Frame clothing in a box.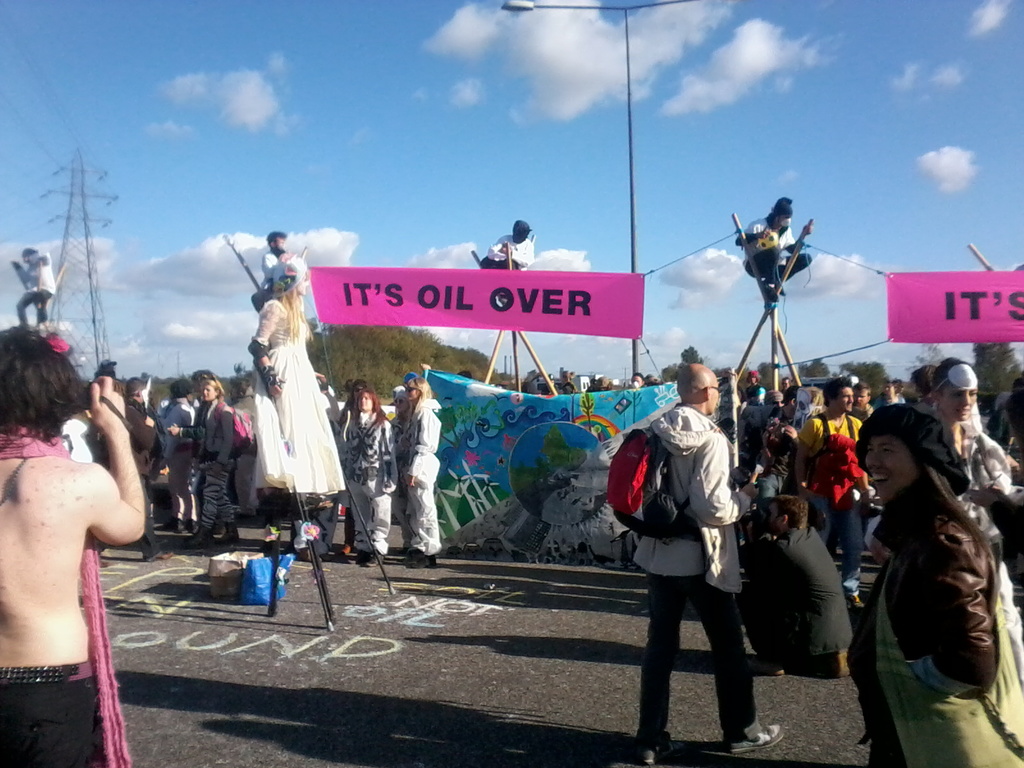
17,250,60,323.
